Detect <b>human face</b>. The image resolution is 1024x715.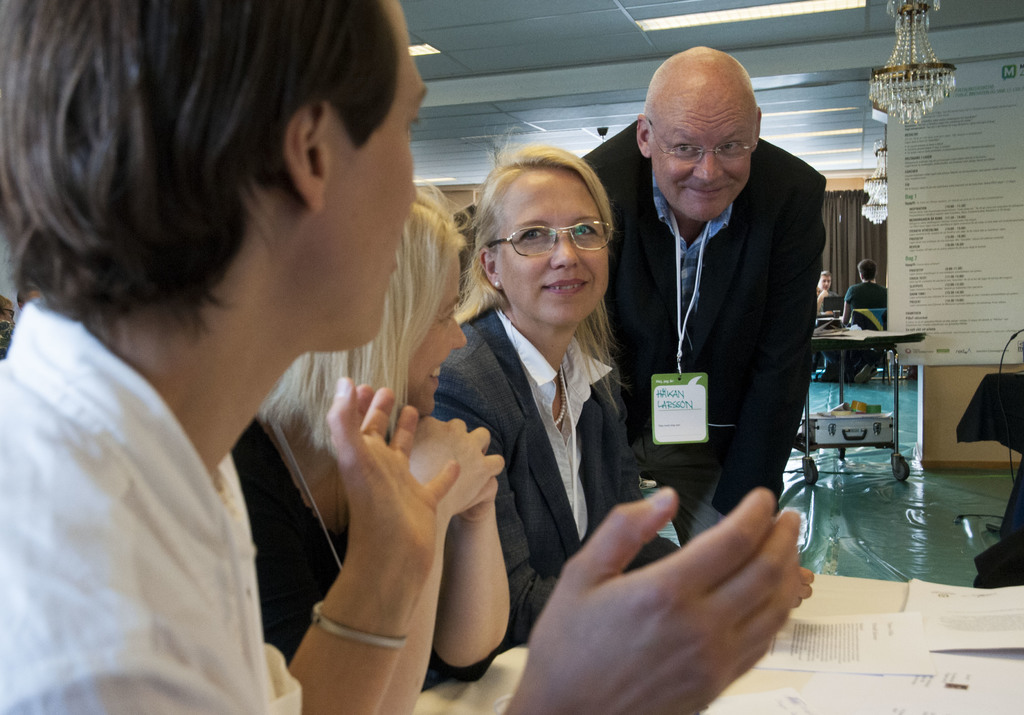
{"x1": 815, "y1": 266, "x2": 832, "y2": 293}.
